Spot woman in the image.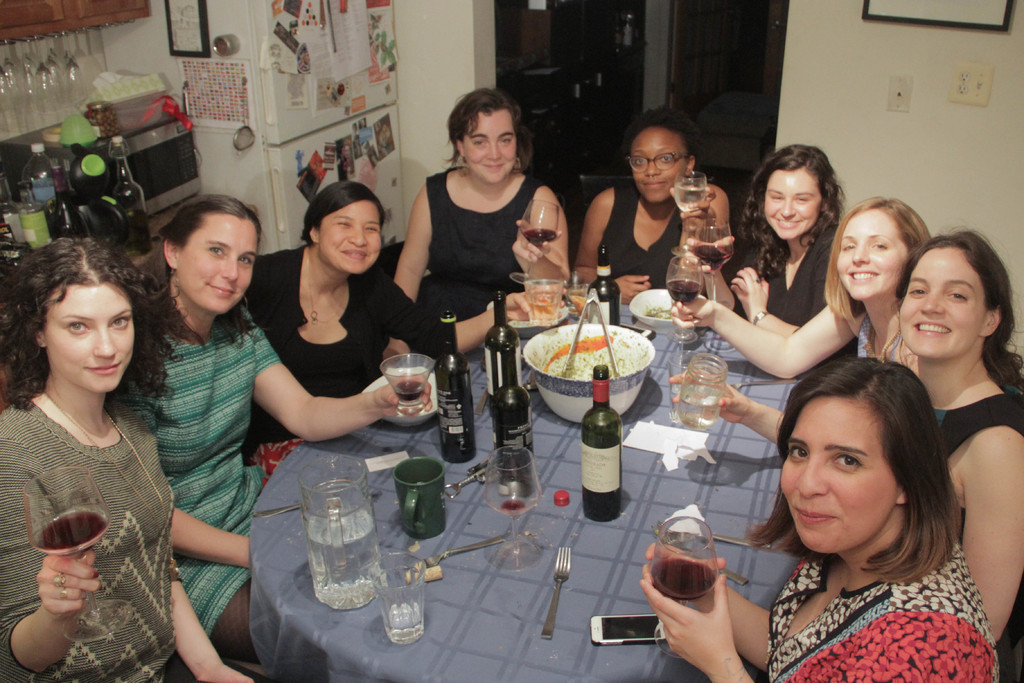
woman found at box=[701, 135, 852, 348].
